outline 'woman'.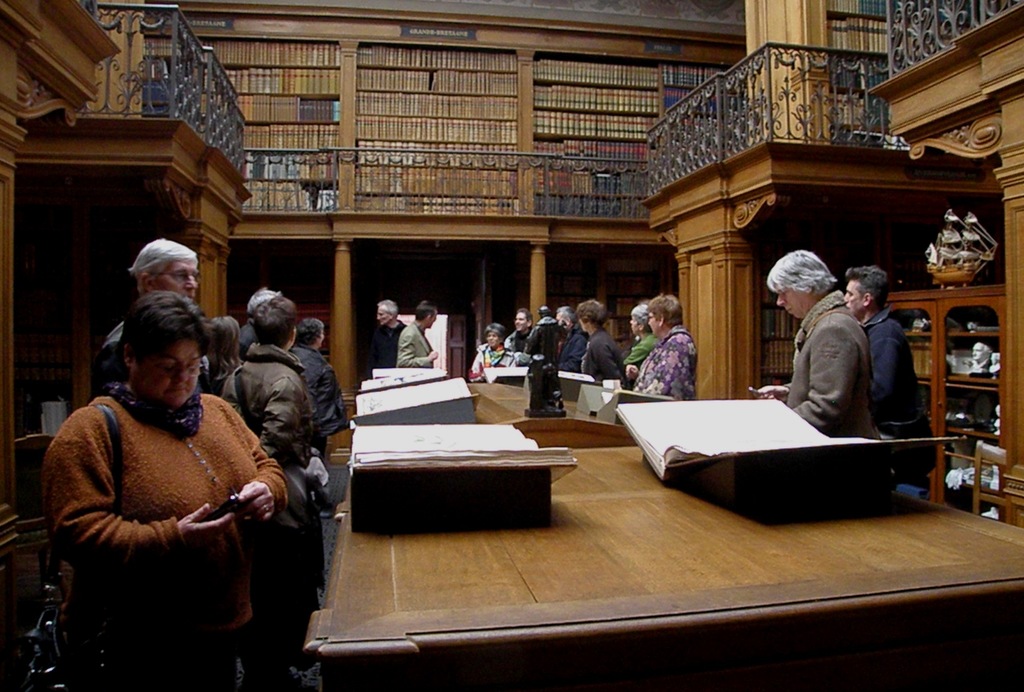
Outline: 35, 273, 294, 689.
